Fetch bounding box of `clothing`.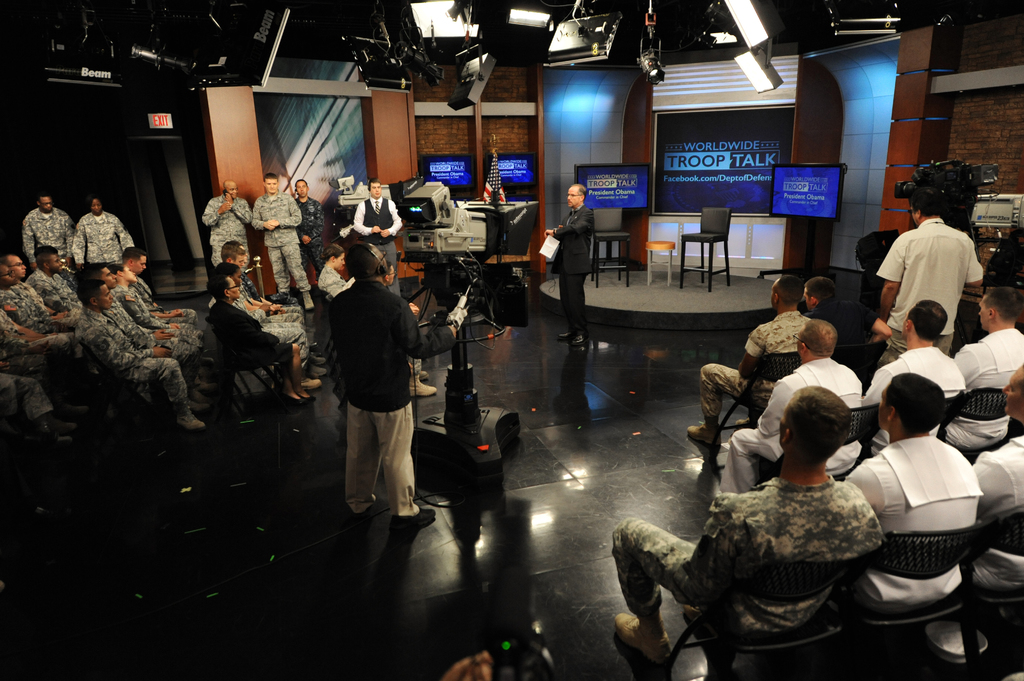
Bbox: (239, 188, 314, 294).
